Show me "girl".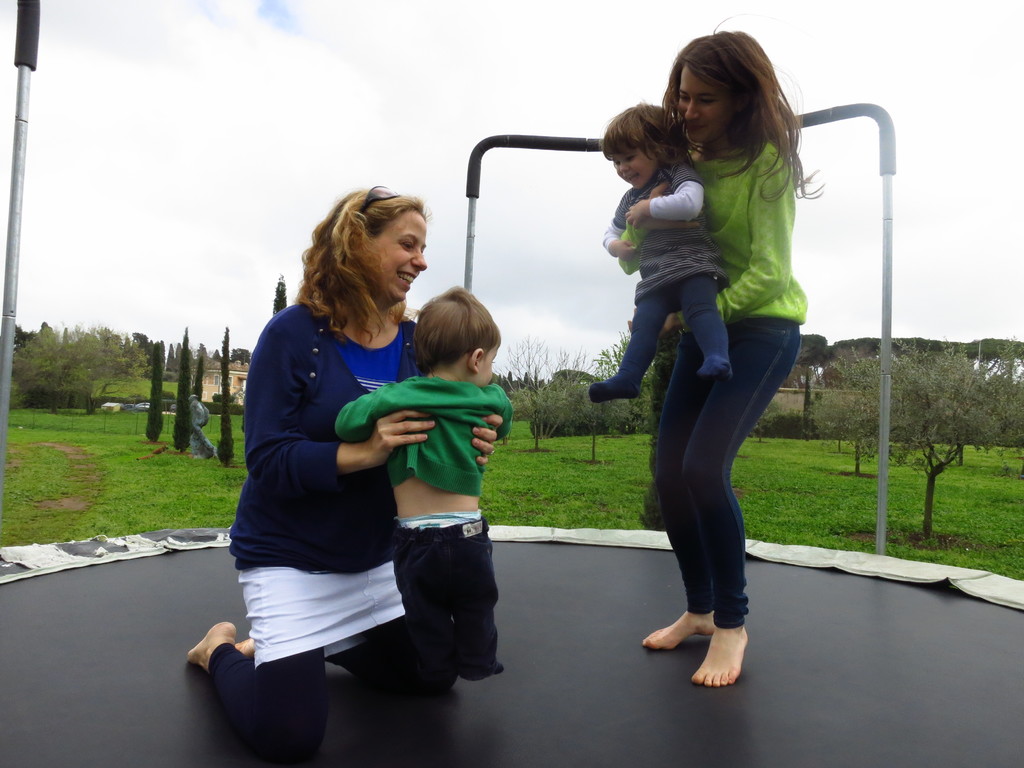
"girl" is here: [x1=619, y1=10, x2=825, y2=686].
